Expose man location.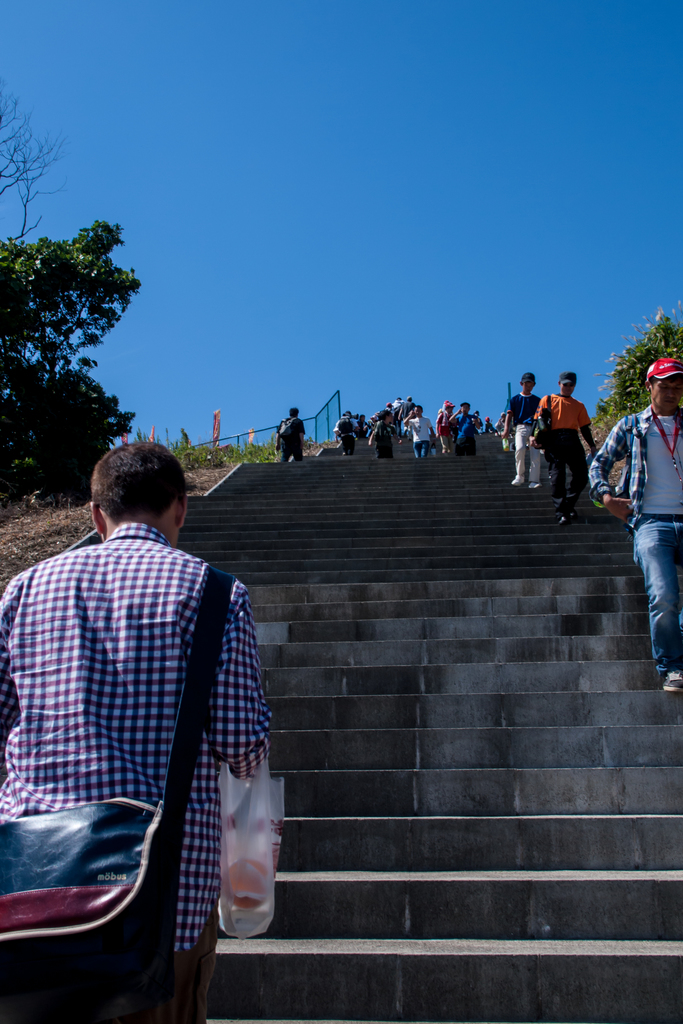
Exposed at bbox=[584, 357, 682, 693].
